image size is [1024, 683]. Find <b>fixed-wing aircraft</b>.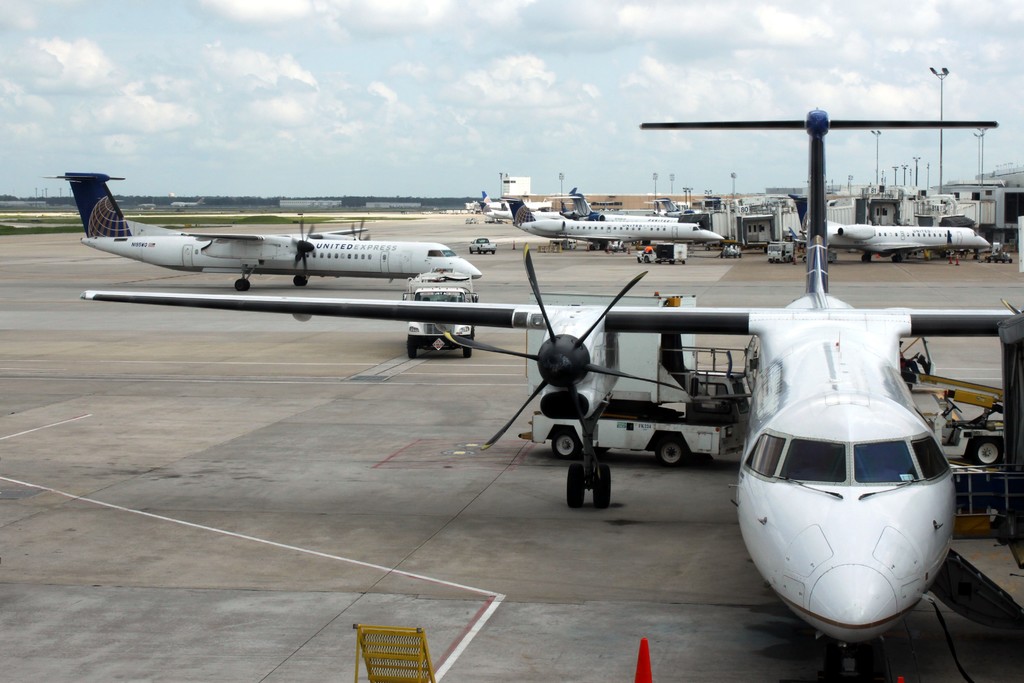
(x1=498, y1=192, x2=733, y2=267).
